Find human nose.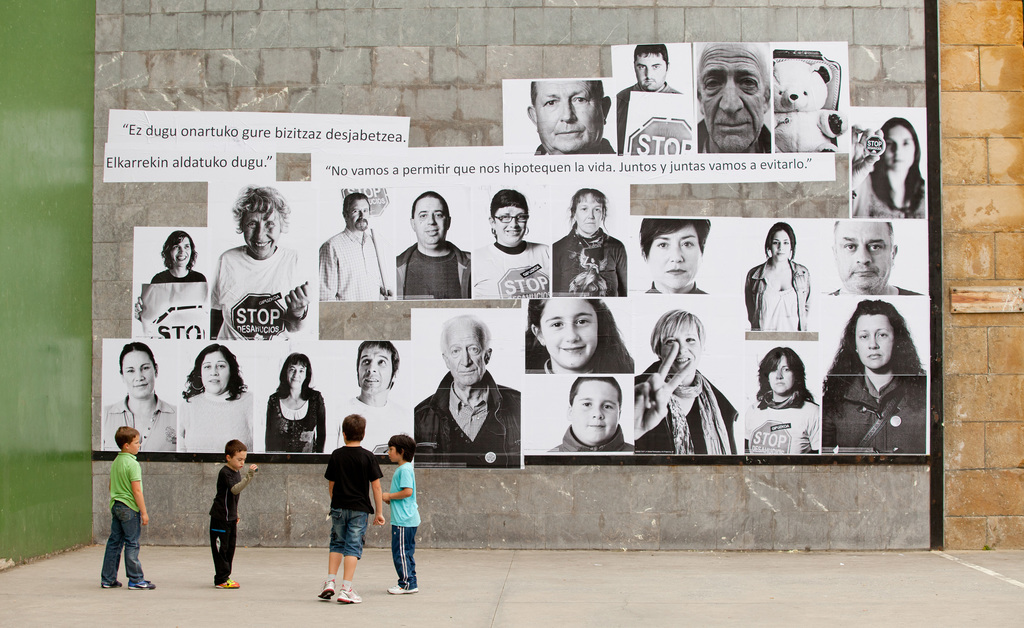
left=559, top=99, right=577, bottom=120.
